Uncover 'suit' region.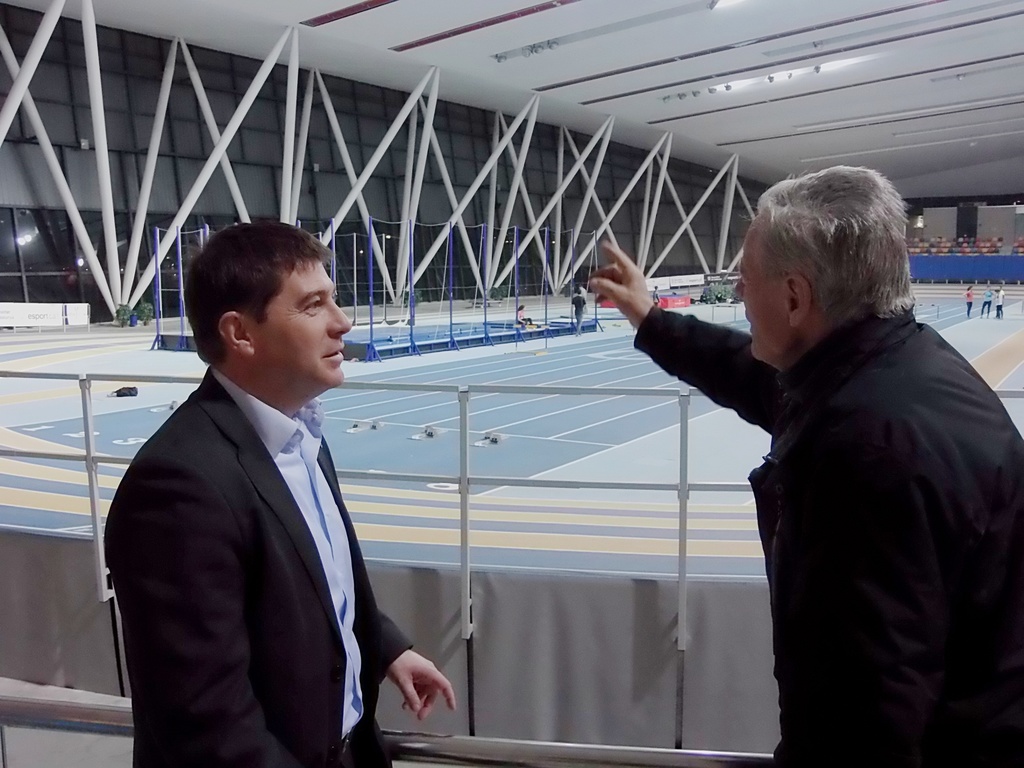
Uncovered: left=106, top=261, right=427, bottom=764.
